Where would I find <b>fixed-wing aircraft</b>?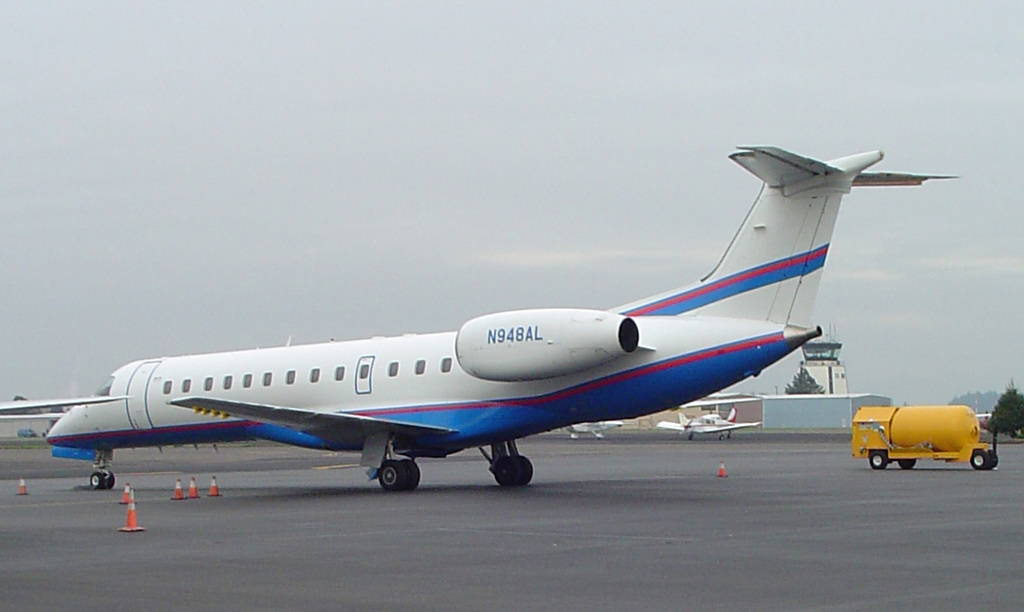
At {"left": 0, "top": 139, "right": 969, "bottom": 497}.
